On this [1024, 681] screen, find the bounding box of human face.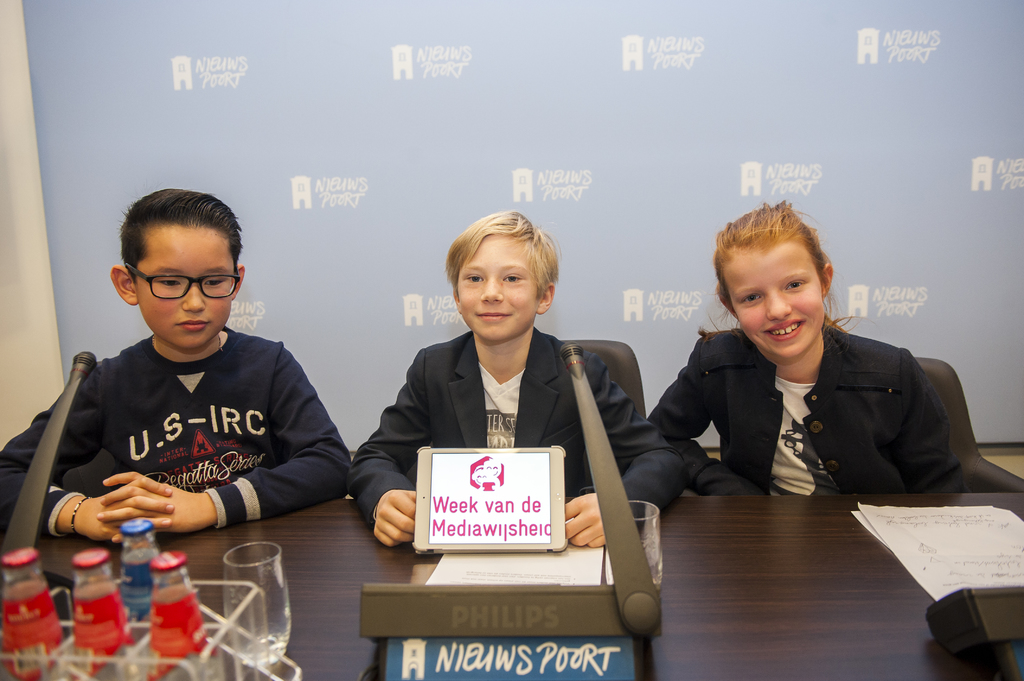
Bounding box: (x1=454, y1=236, x2=541, y2=345).
